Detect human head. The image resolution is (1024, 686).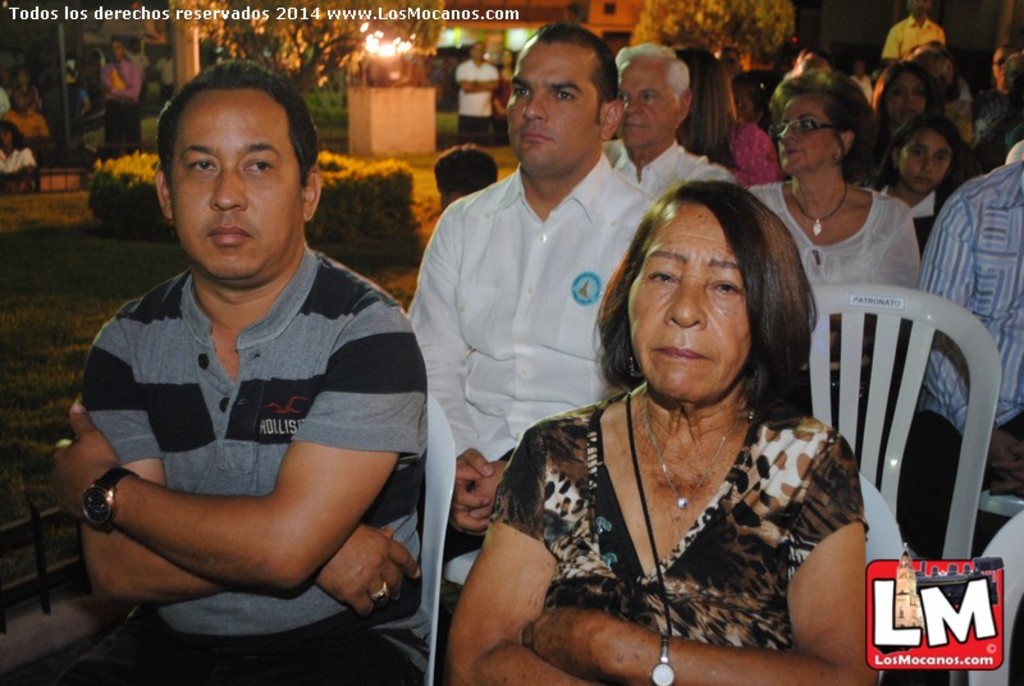
(113,35,123,63).
